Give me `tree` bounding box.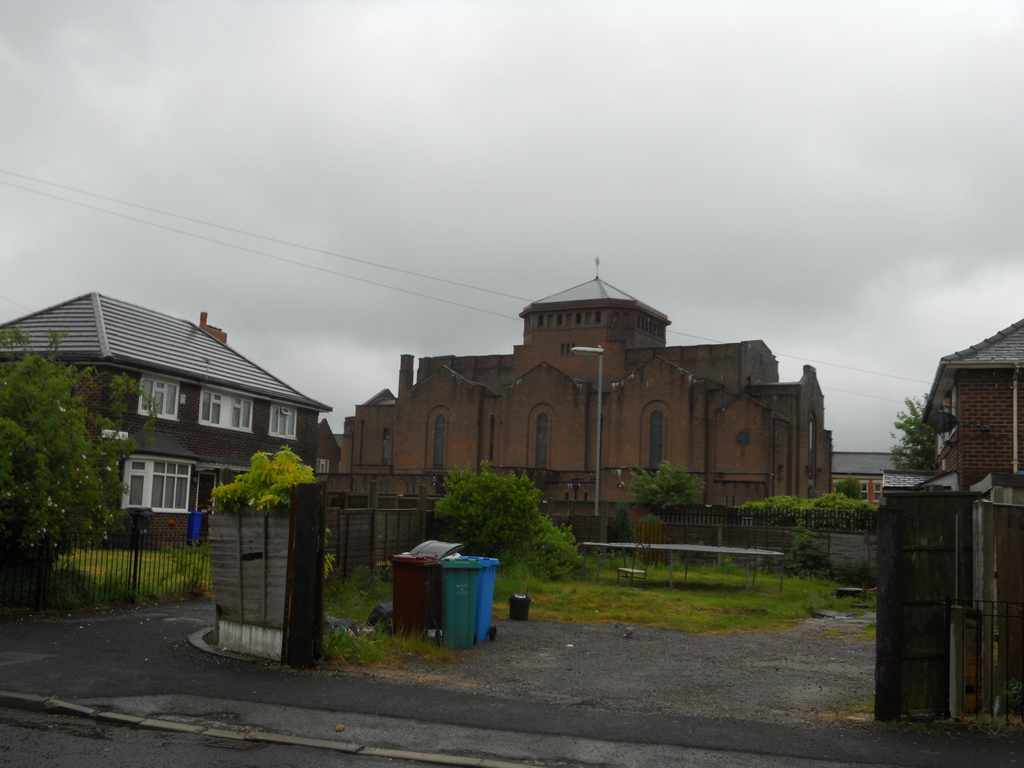
crop(13, 342, 132, 591).
